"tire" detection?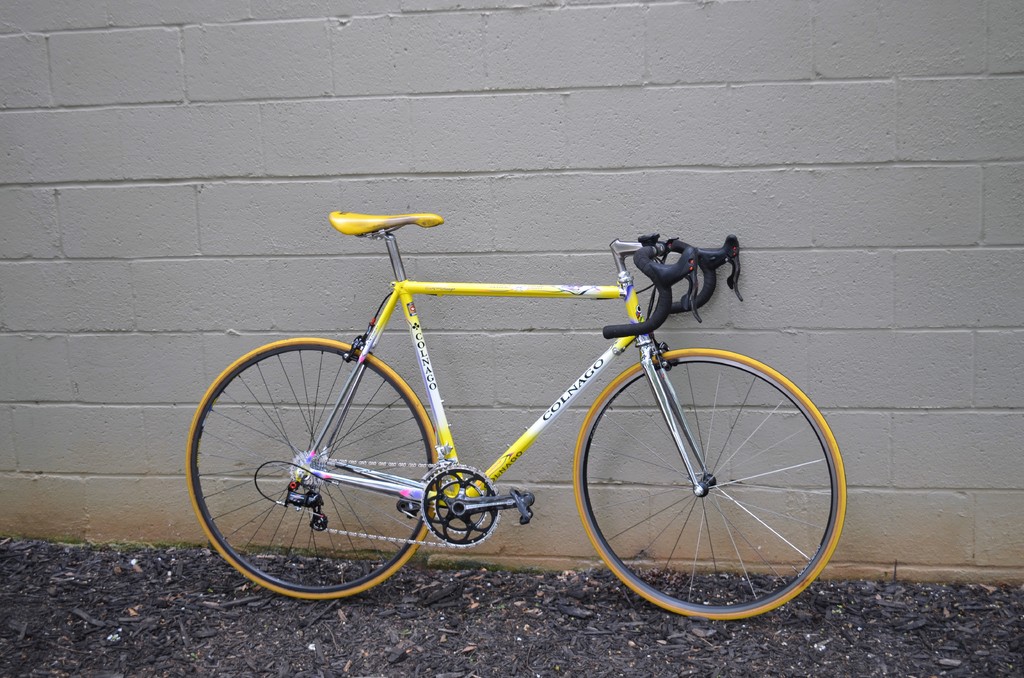
[573,346,847,621]
